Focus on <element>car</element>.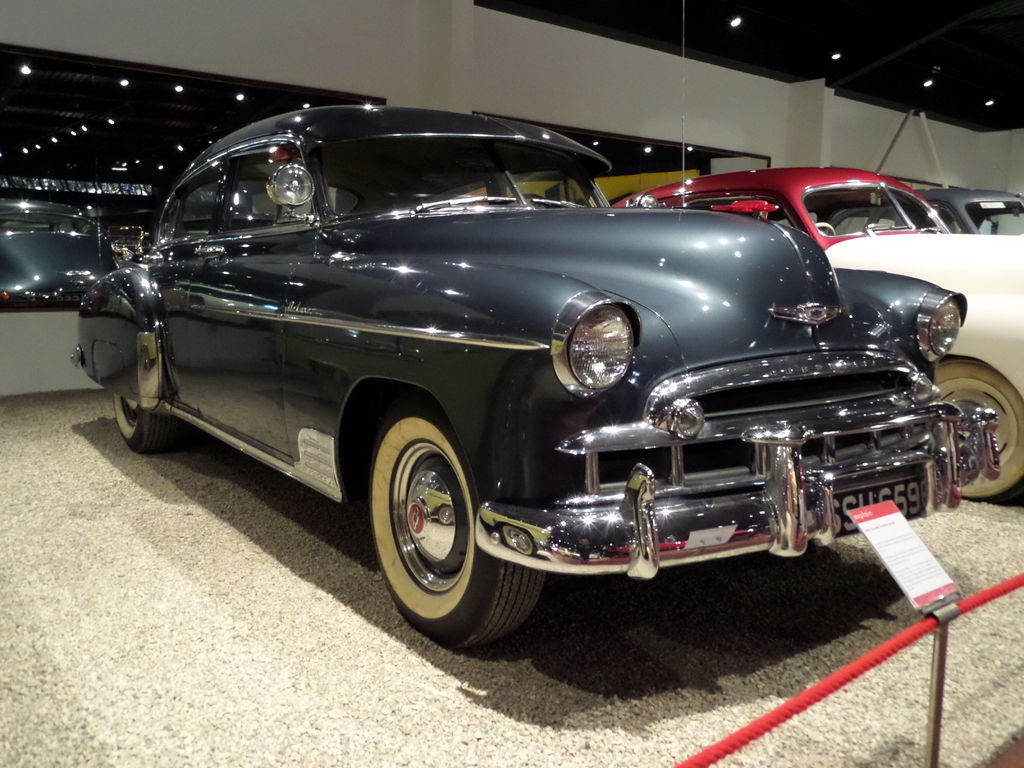
Focused at [x1=65, y1=100, x2=1009, y2=680].
